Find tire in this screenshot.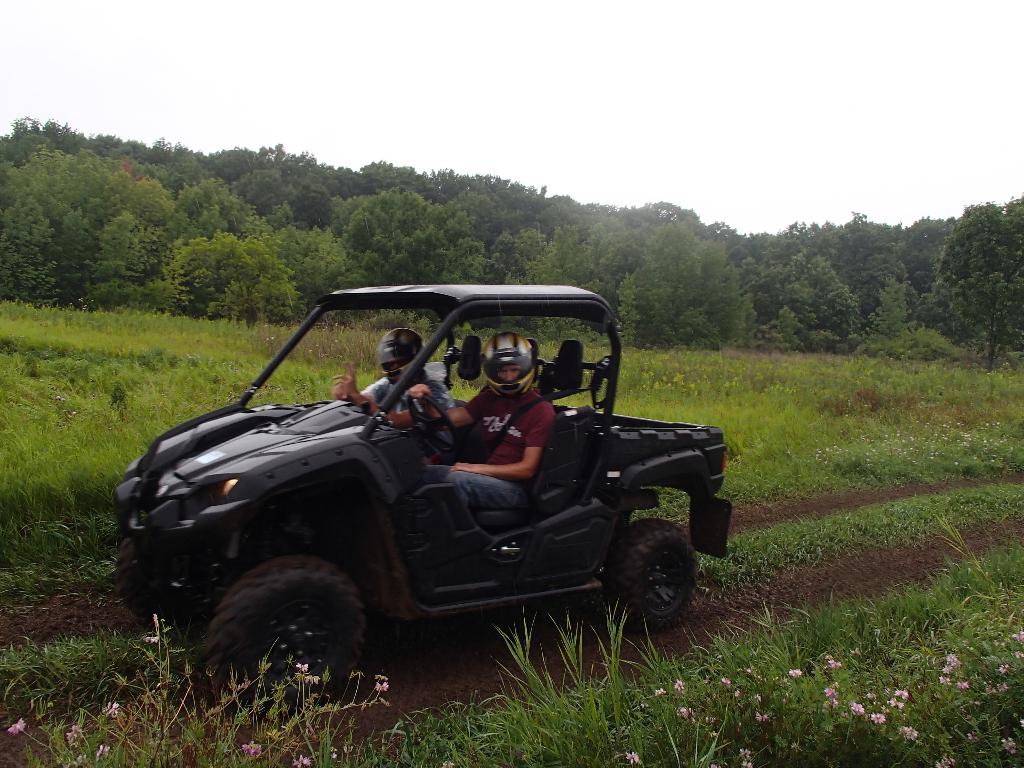
The bounding box for tire is 113/527/160/623.
